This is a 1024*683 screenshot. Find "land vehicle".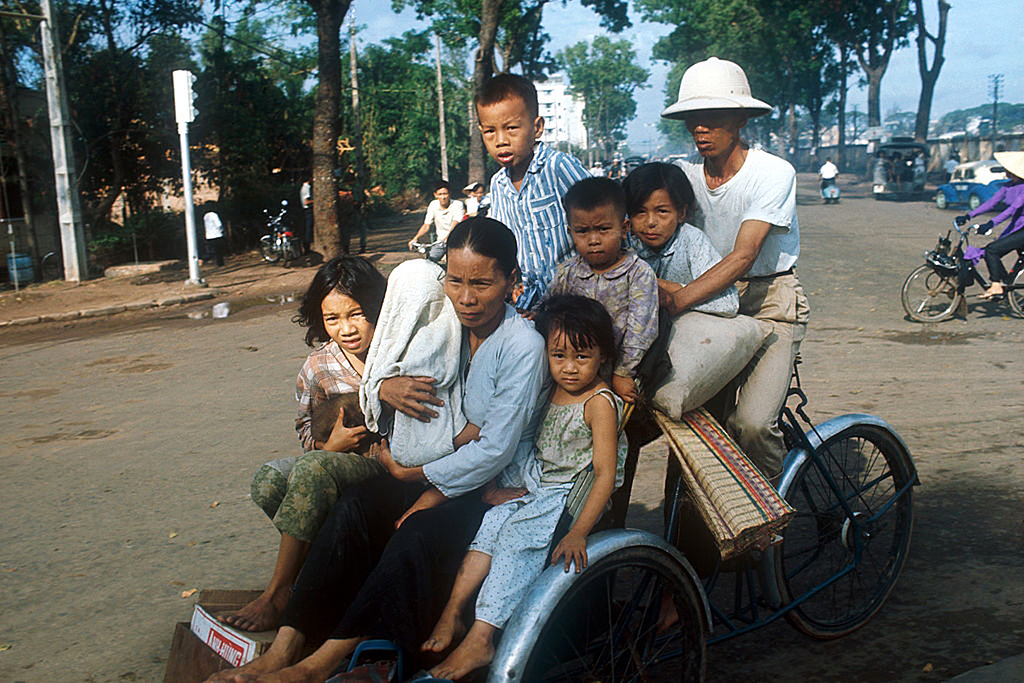
Bounding box: crop(919, 201, 1012, 329).
